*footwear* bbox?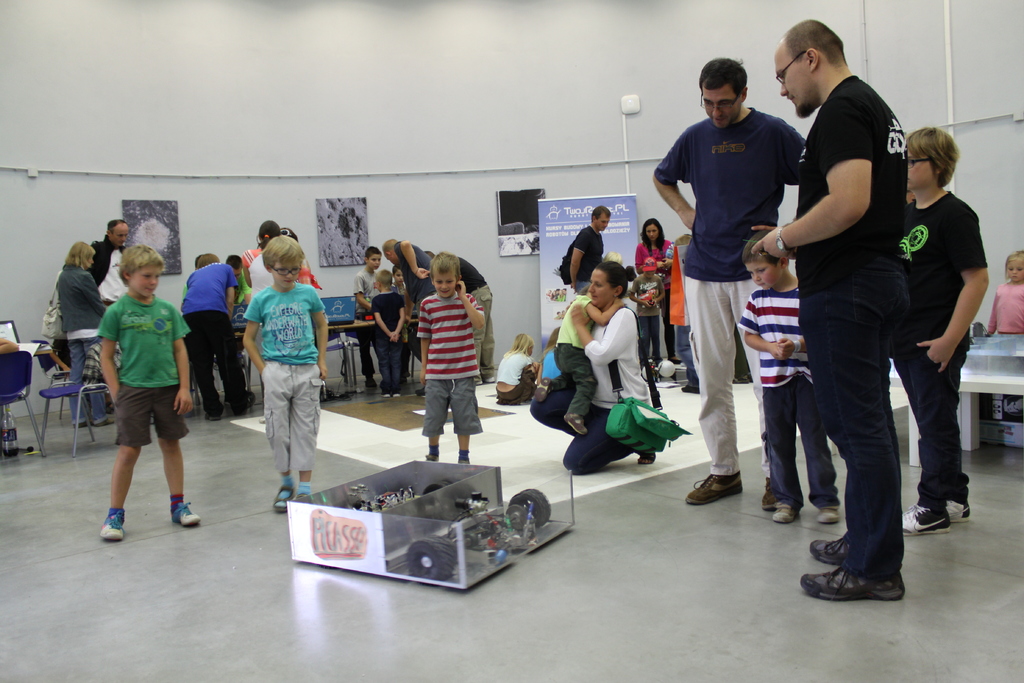
bbox=[164, 498, 203, 525]
